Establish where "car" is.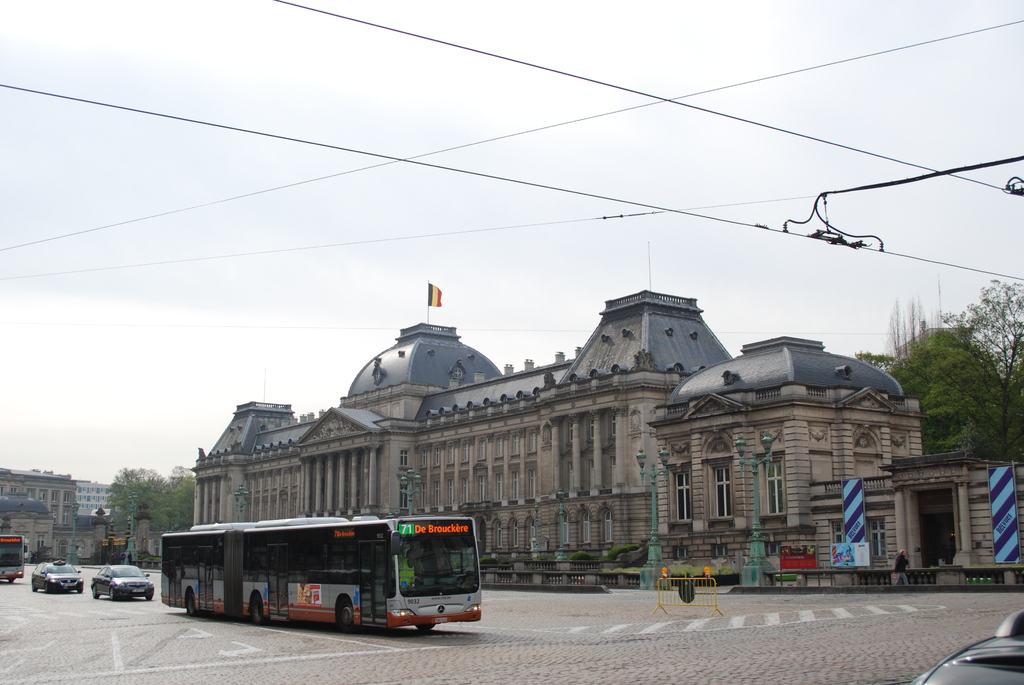
Established at x1=92 y1=562 x2=151 y2=599.
